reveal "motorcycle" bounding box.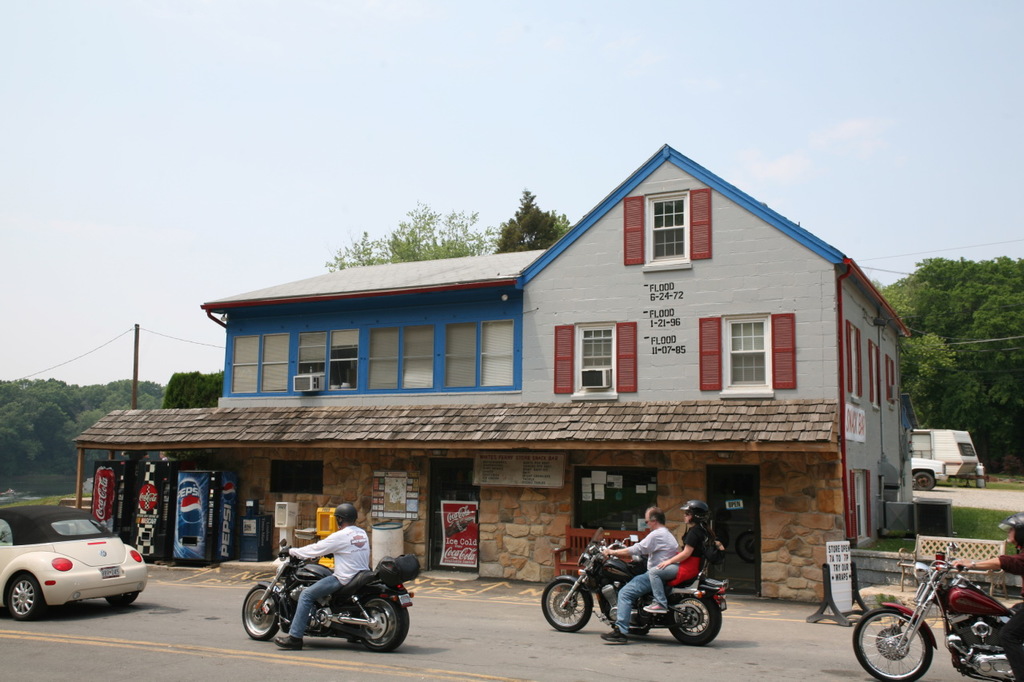
Revealed: [x1=850, y1=540, x2=1022, y2=681].
